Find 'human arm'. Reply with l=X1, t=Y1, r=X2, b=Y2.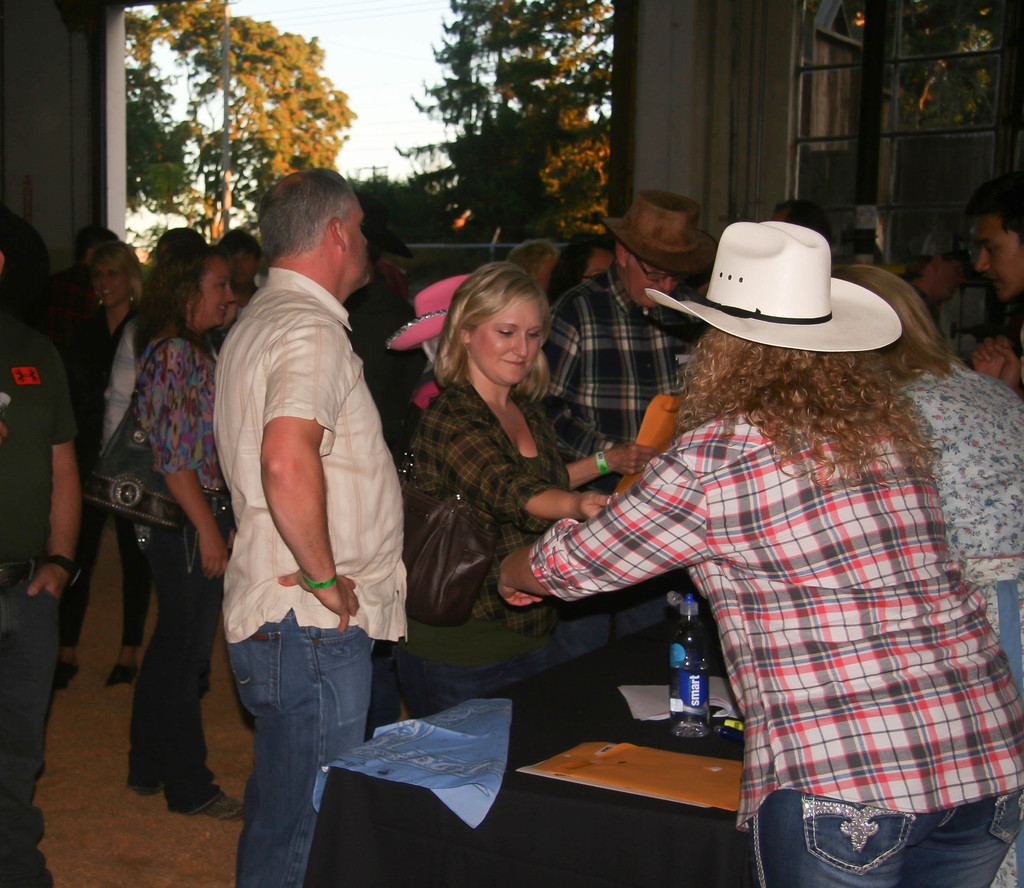
l=145, t=352, r=235, b=580.
